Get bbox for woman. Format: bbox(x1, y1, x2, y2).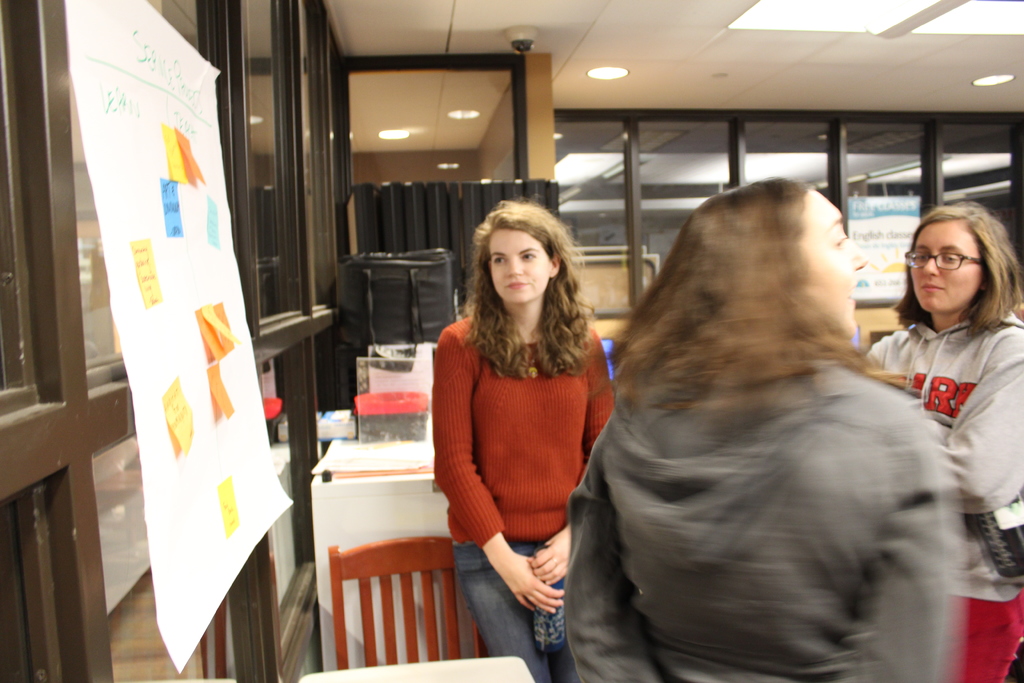
bbox(867, 197, 1023, 682).
